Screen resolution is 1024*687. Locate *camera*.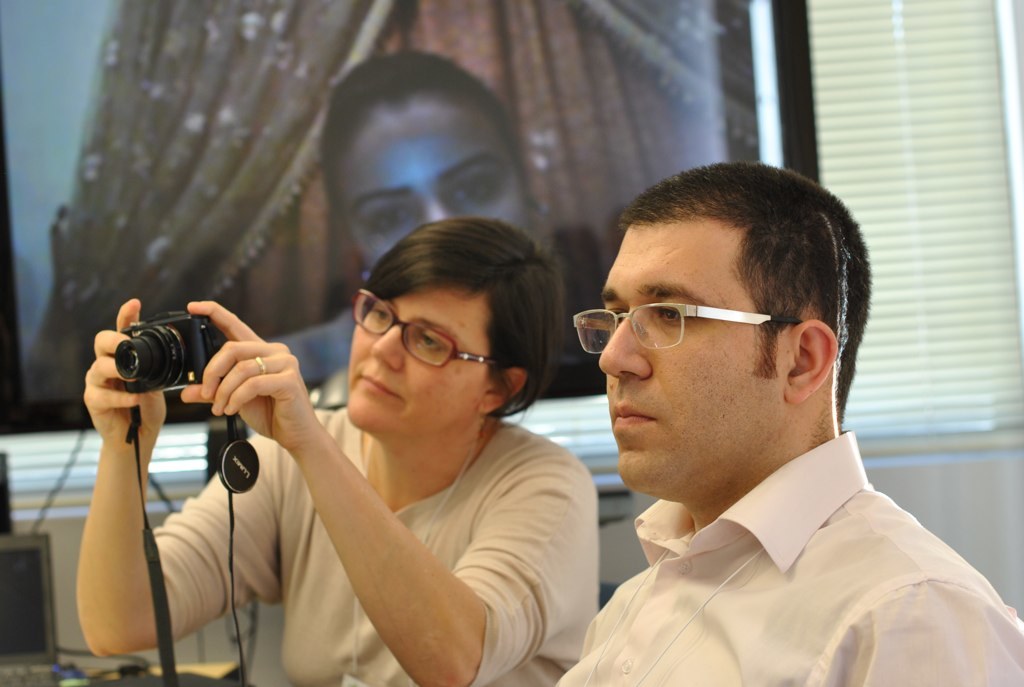
bbox(93, 310, 259, 440).
